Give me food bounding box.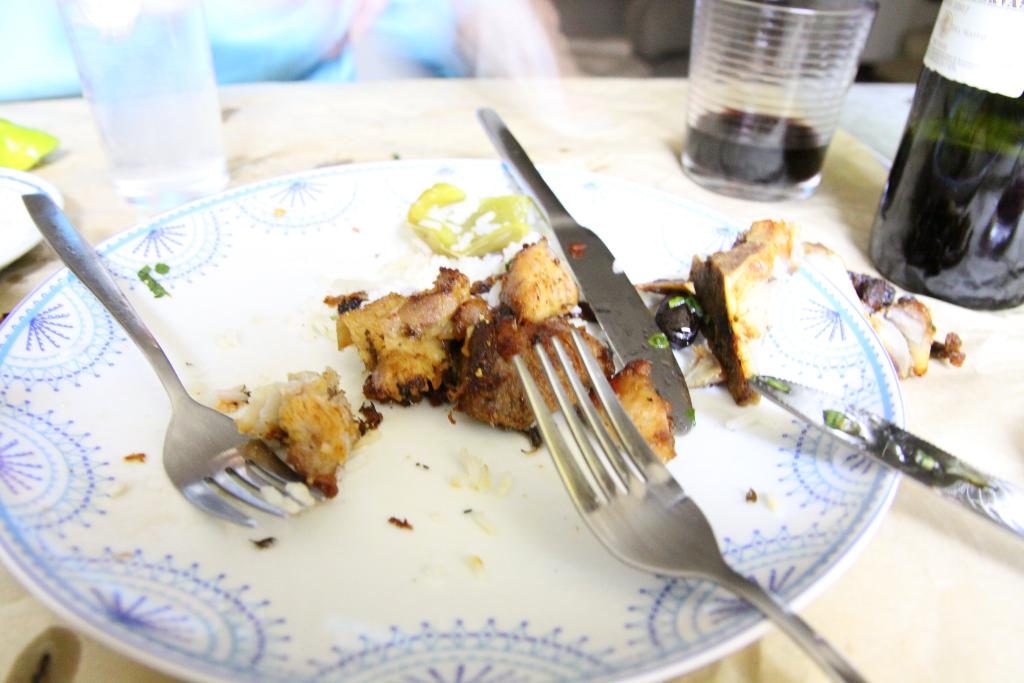
BBox(138, 261, 173, 297).
